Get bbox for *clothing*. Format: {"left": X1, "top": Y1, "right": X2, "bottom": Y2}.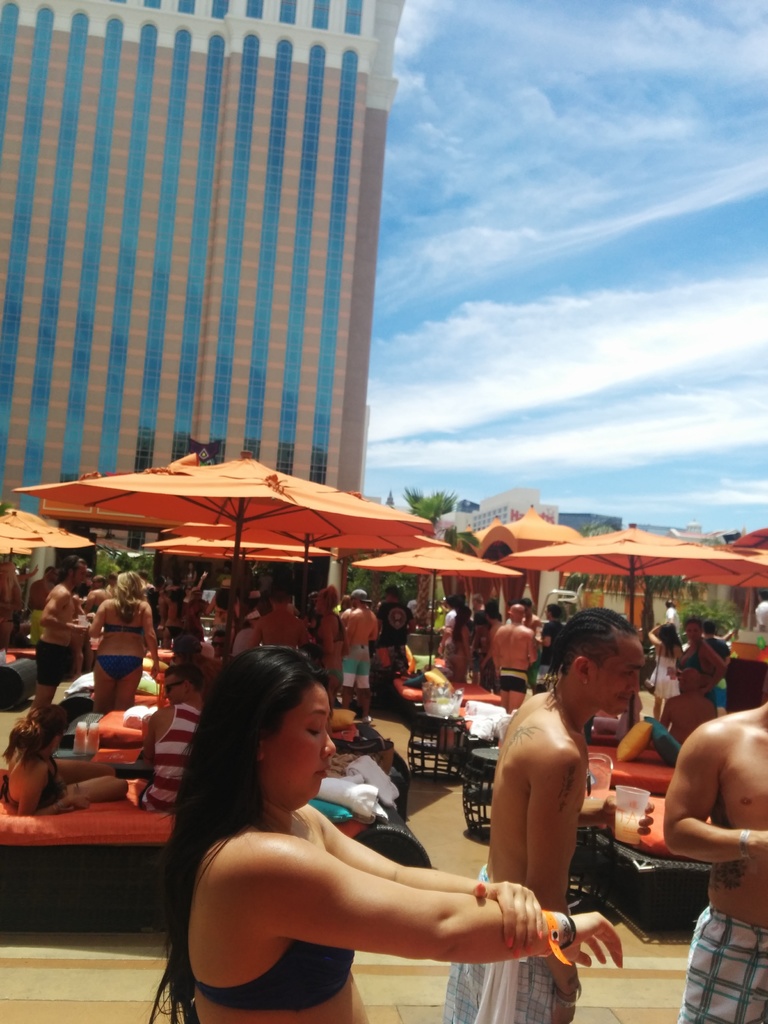
{"left": 706, "top": 637, "right": 728, "bottom": 657}.
